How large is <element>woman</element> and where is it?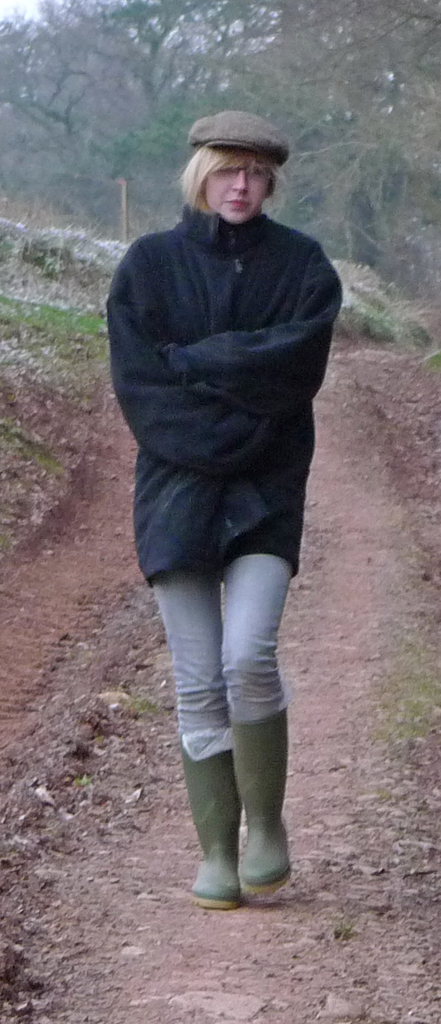
Bounding box: l=92, t=111, r=354, b=833.
